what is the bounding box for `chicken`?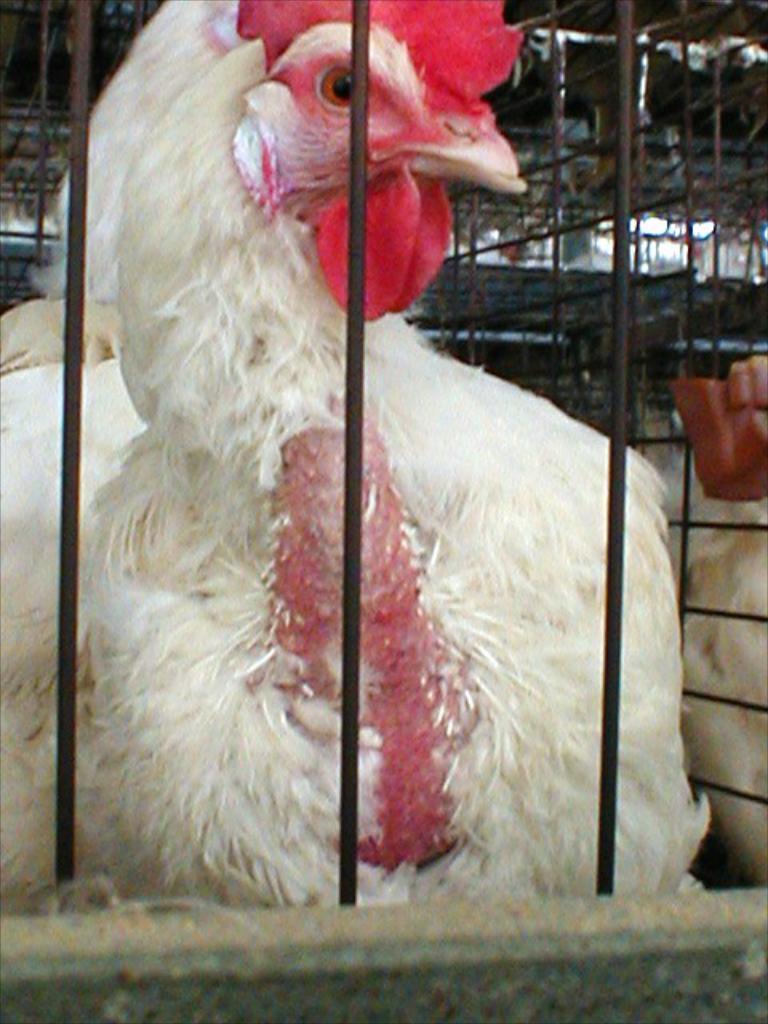
[42,0,691,869].
